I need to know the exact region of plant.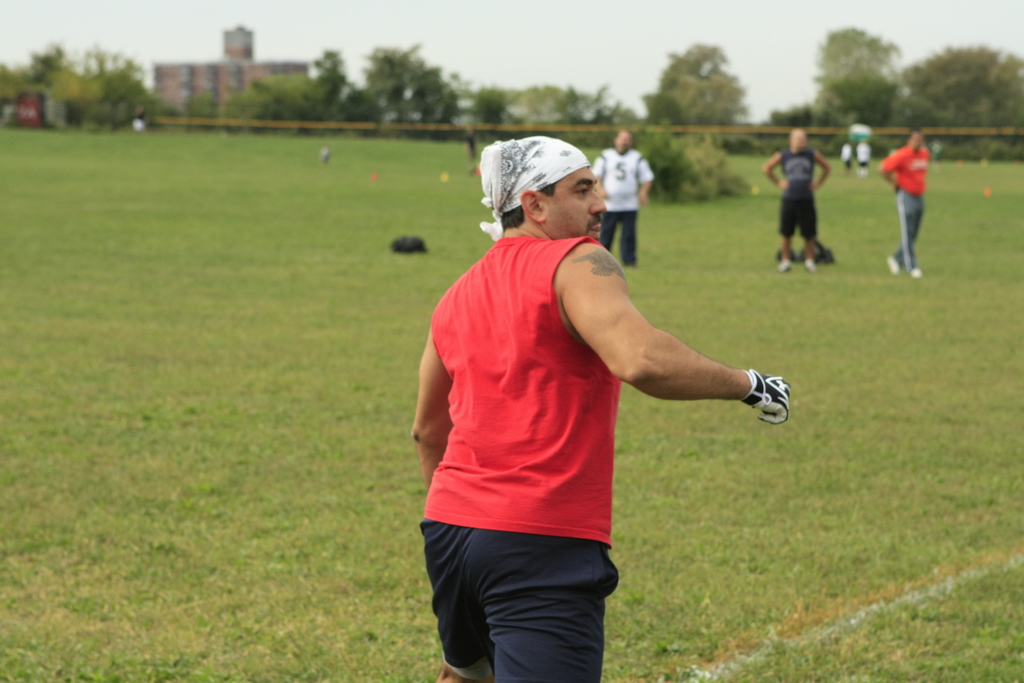
Region: bbox=(636, 124, 745, 211).
